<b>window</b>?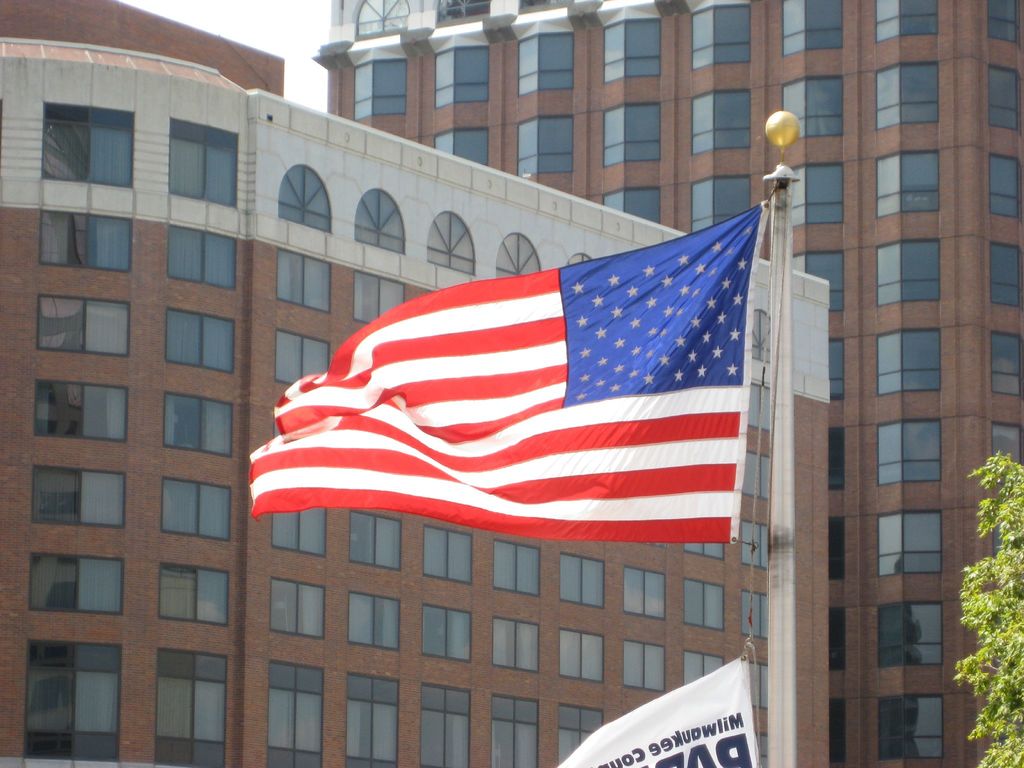
271 508 331 556
